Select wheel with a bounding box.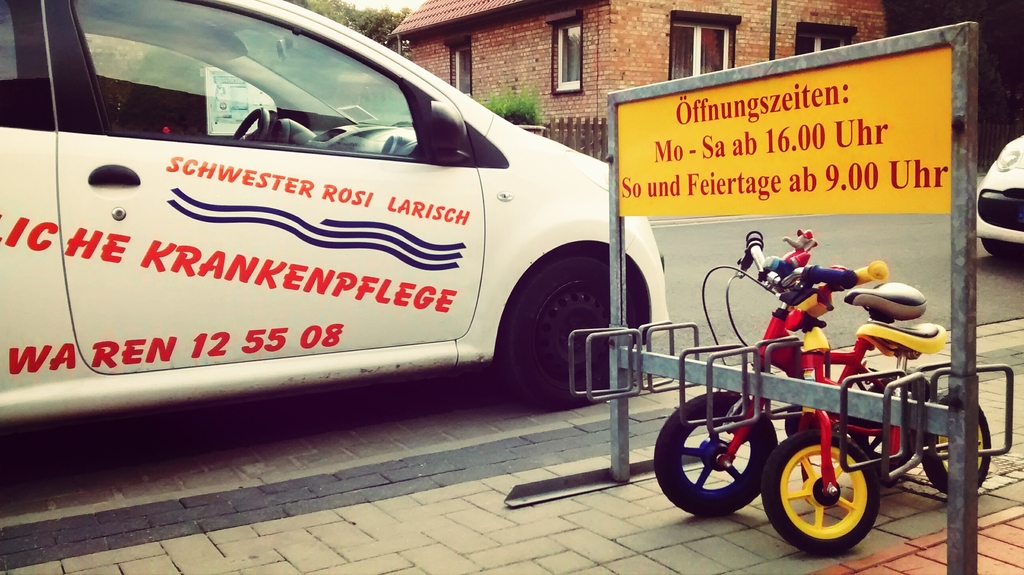
locate(493, 250, 648, 412).
